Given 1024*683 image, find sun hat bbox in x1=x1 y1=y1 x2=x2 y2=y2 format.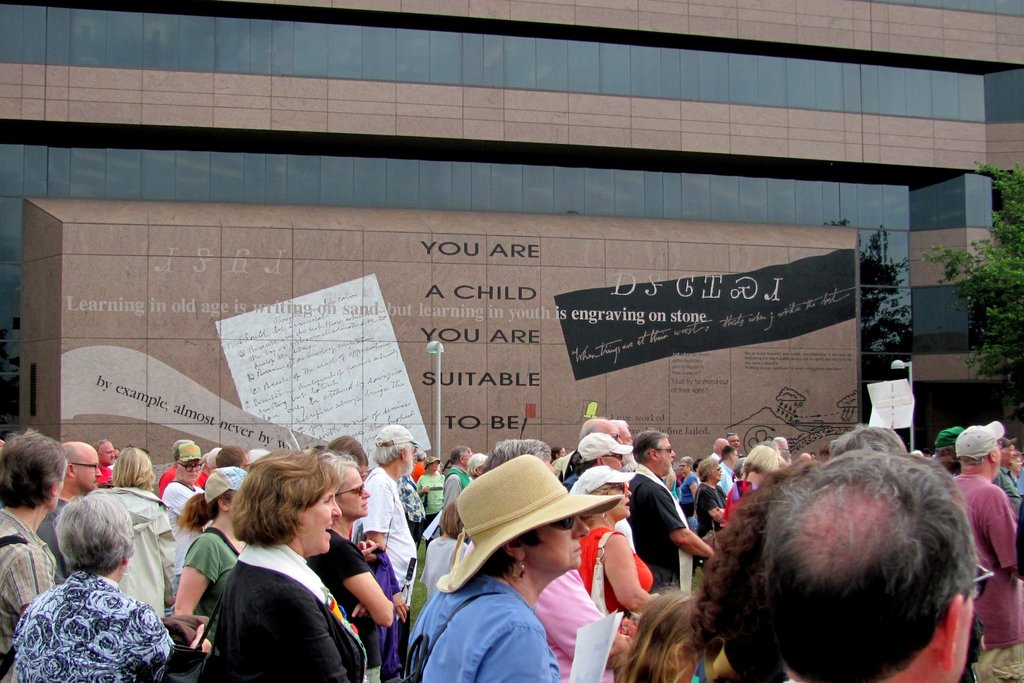
x1=954 y1=424 x2=1005 y2=466.
